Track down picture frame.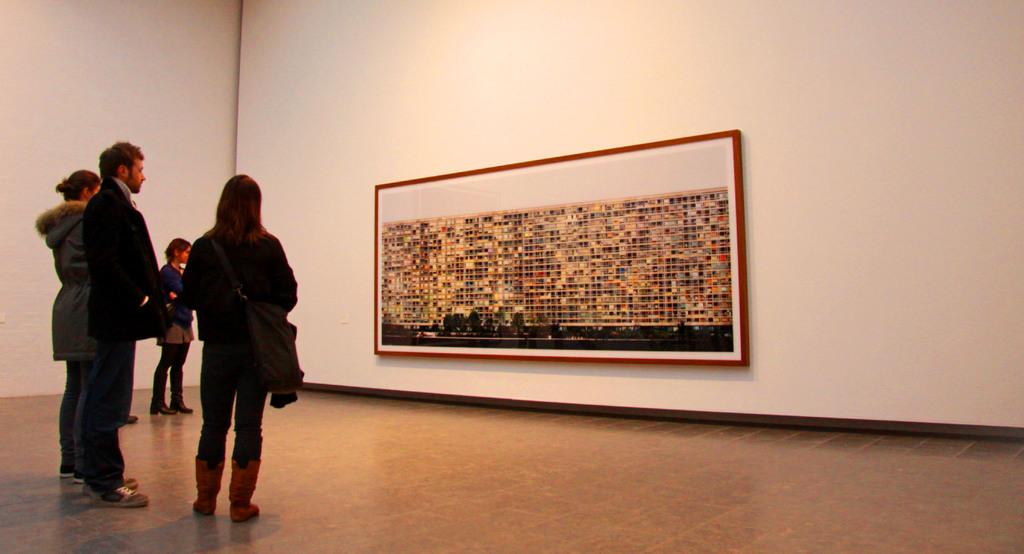
Tracked to pyautogui.locateOnScreen(376, 122, 749, 363).
